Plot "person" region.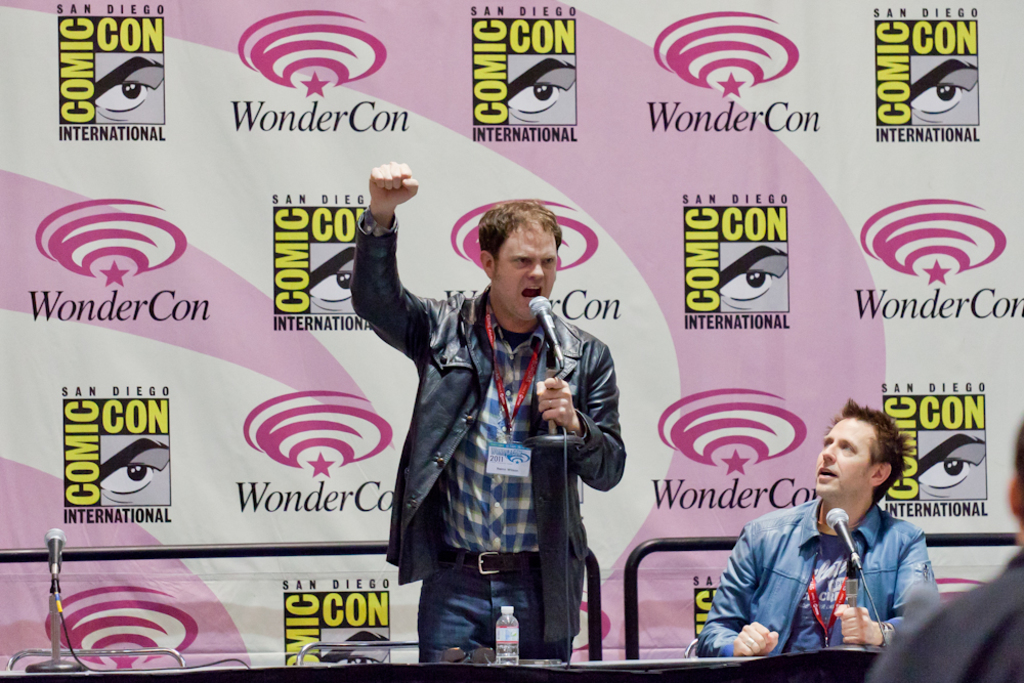
Plotted at {"x1": 308, "y1": 244, "x2": 357, "y2": 317}.
